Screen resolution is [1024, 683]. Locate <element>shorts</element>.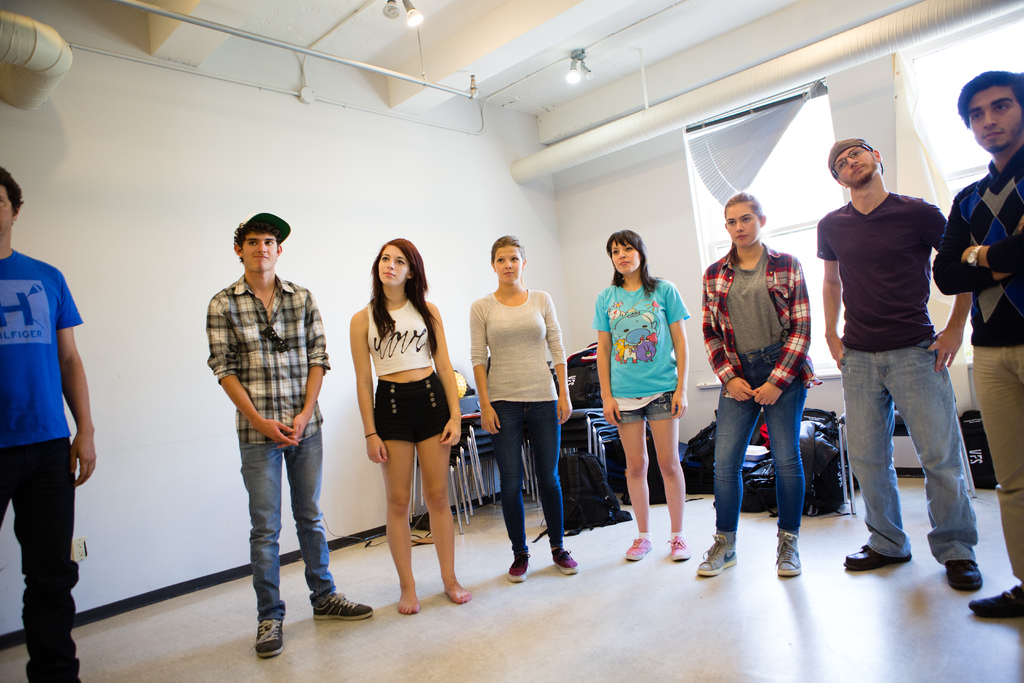
[374,371,451,443].
